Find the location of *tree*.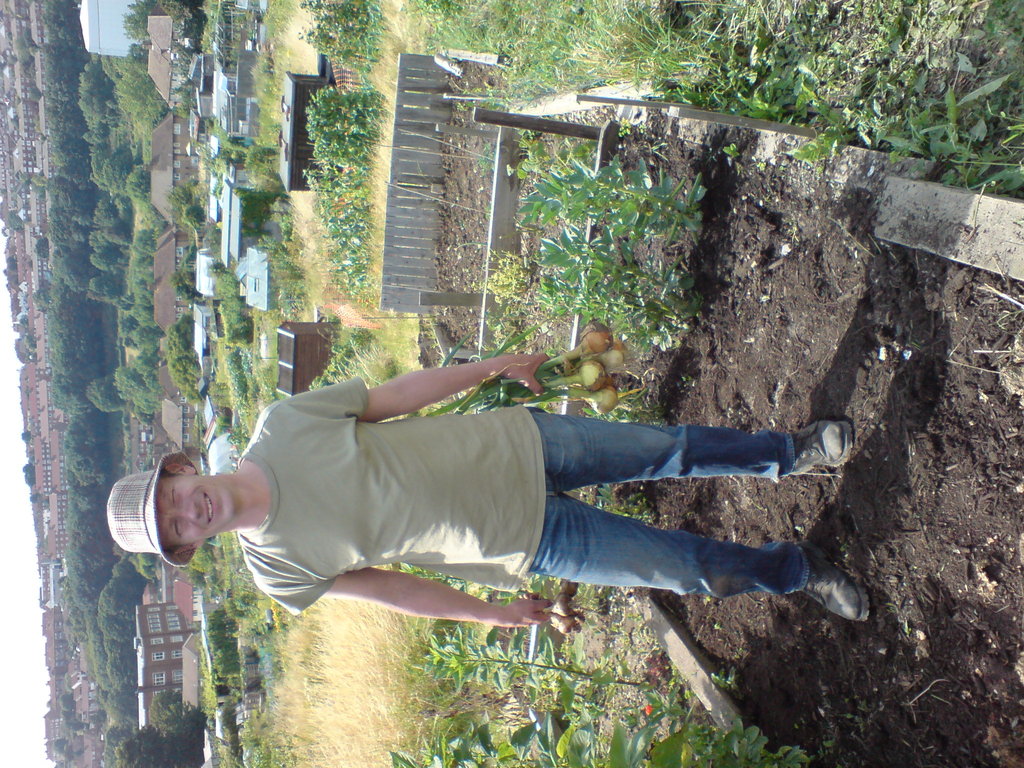
Location: {"x1": 92, "y1": 249, "x2": 125, "y2": 269}.
